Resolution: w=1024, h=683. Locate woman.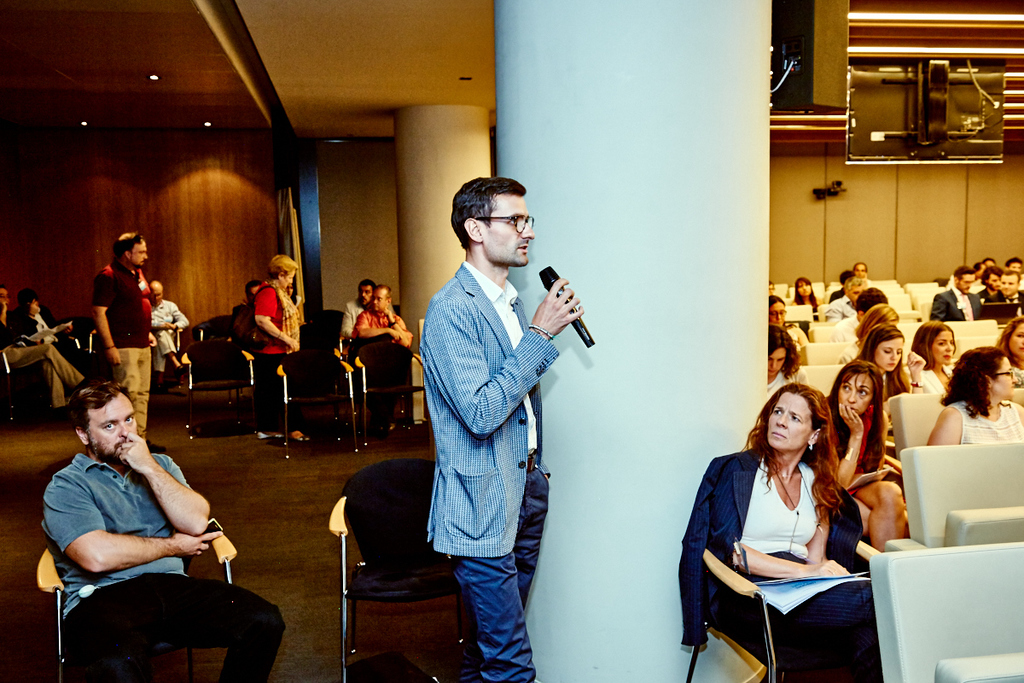
766:324:813:395.
